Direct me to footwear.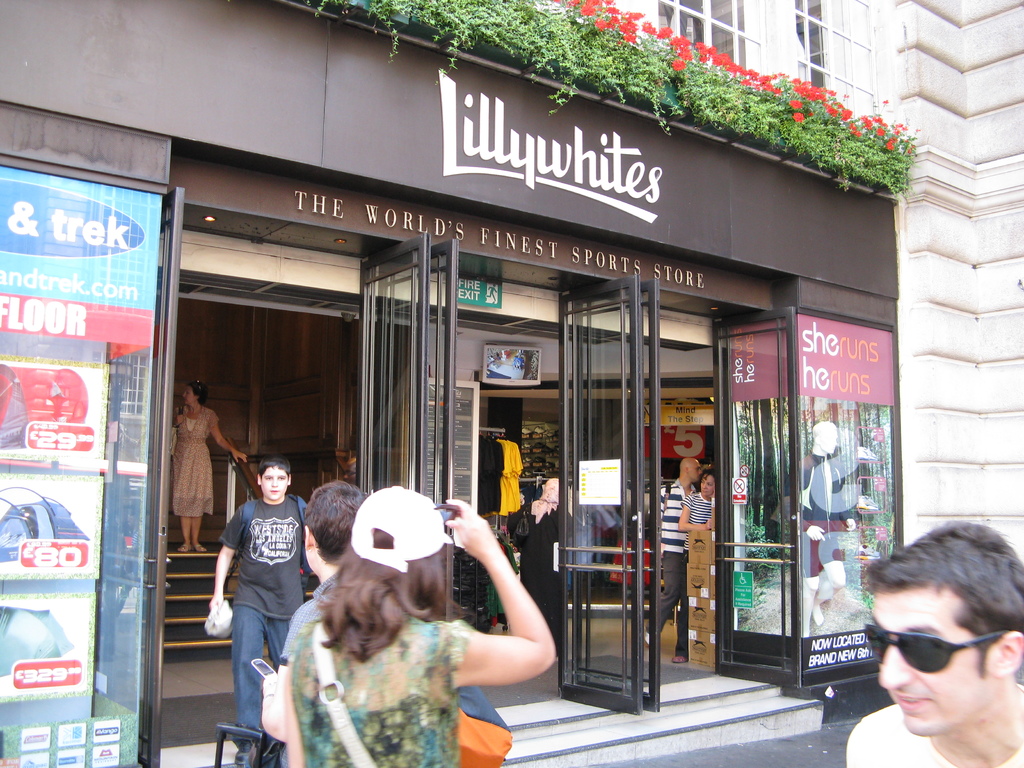
Direction: box=[236, 750, 248, 764].
